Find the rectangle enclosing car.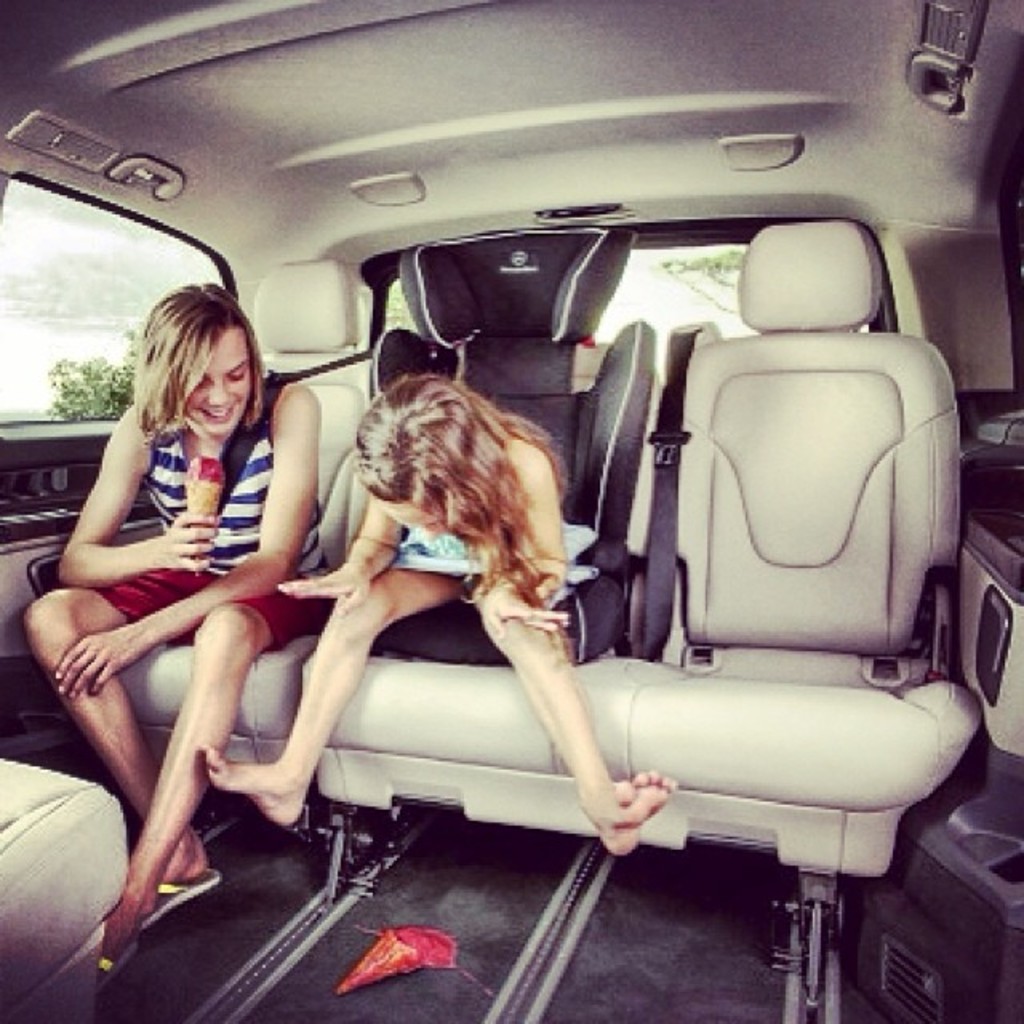
box(0, 0, 1022, 1022).
